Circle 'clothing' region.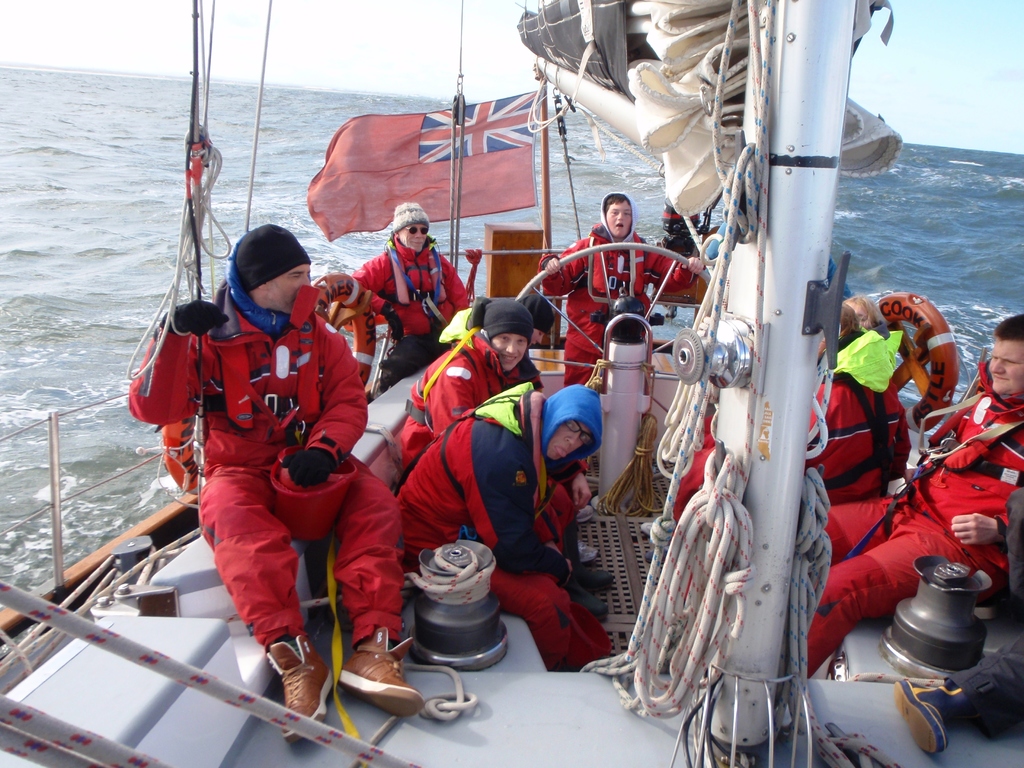
Region: {"x1": 397, "y1": 405, "x2": 608, "y2": 663}.
